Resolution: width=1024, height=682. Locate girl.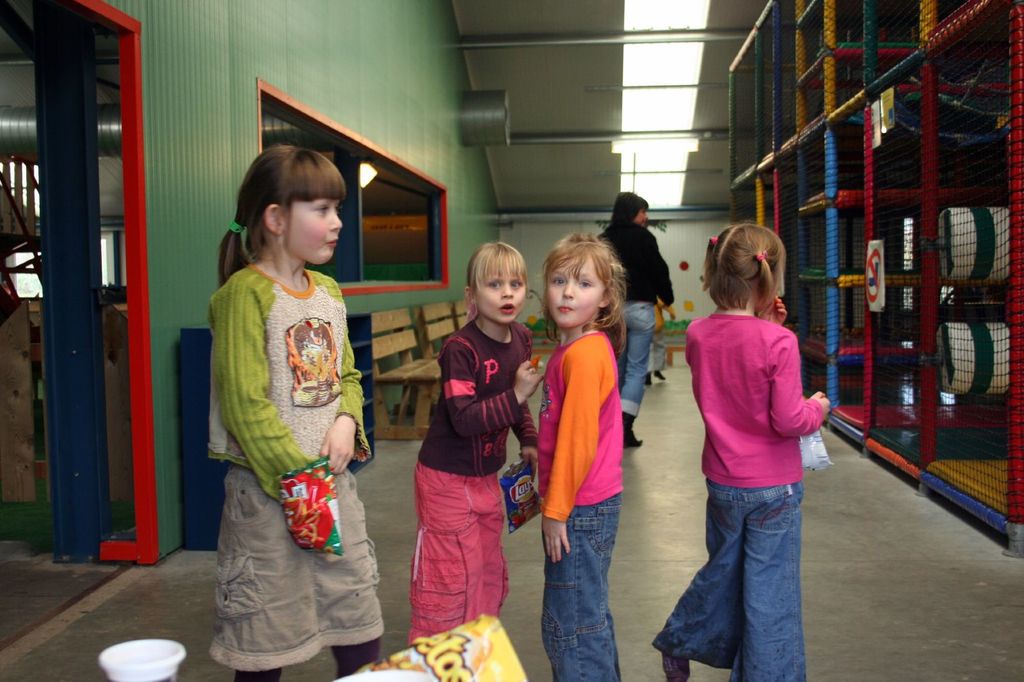
rect(647, 223, 838, 681).
